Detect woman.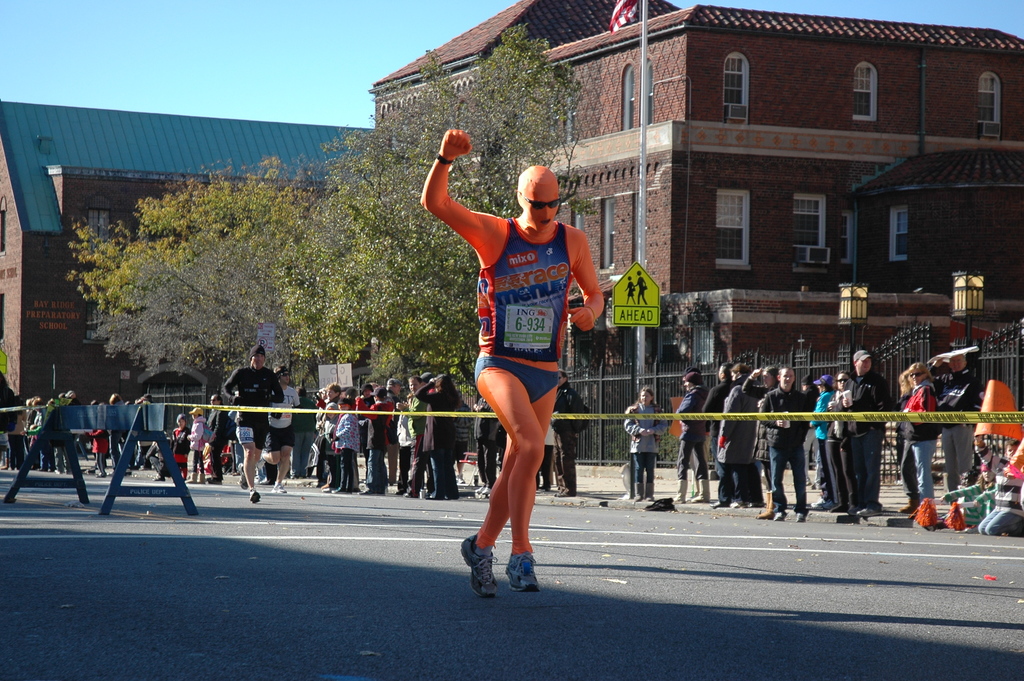
Detected at box=[416, 374, 460, 498].
